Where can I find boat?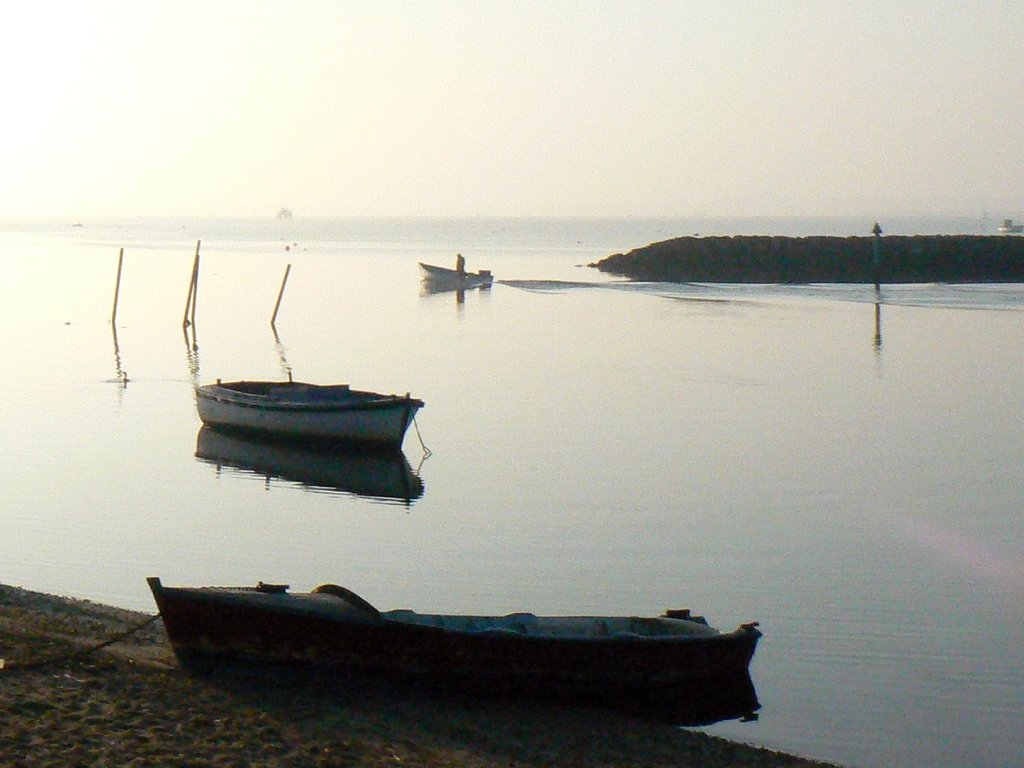
You can find it at [left=416, top=261, right=491, bottom=280].
